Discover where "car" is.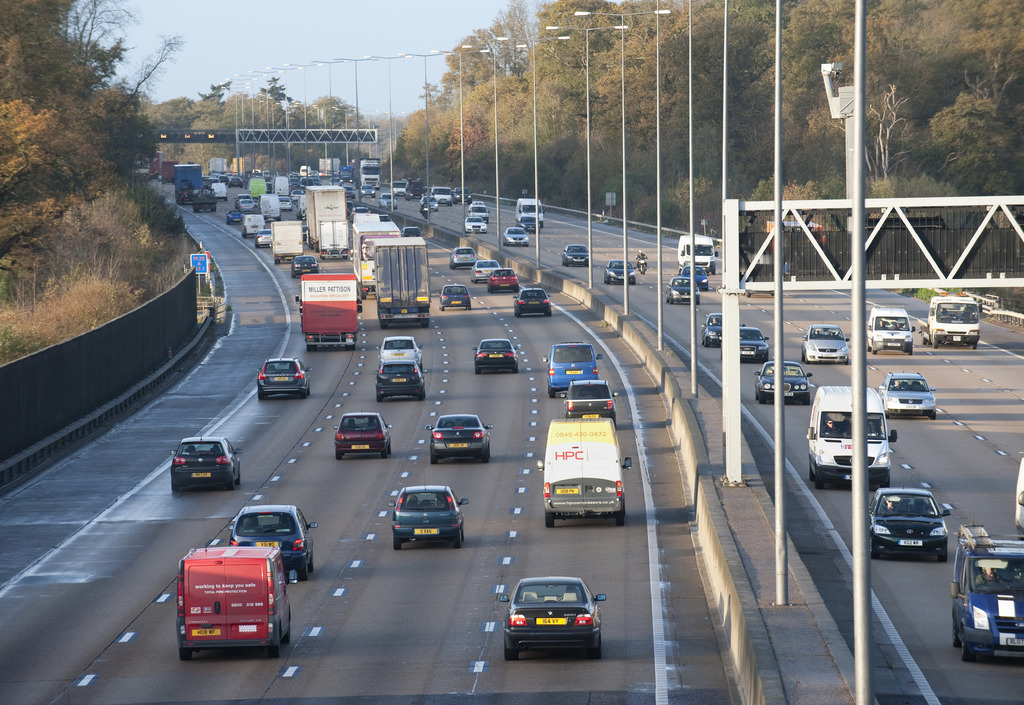
Discovered at pyautogui.locateOnScreen(463, 216, 487, 234).
